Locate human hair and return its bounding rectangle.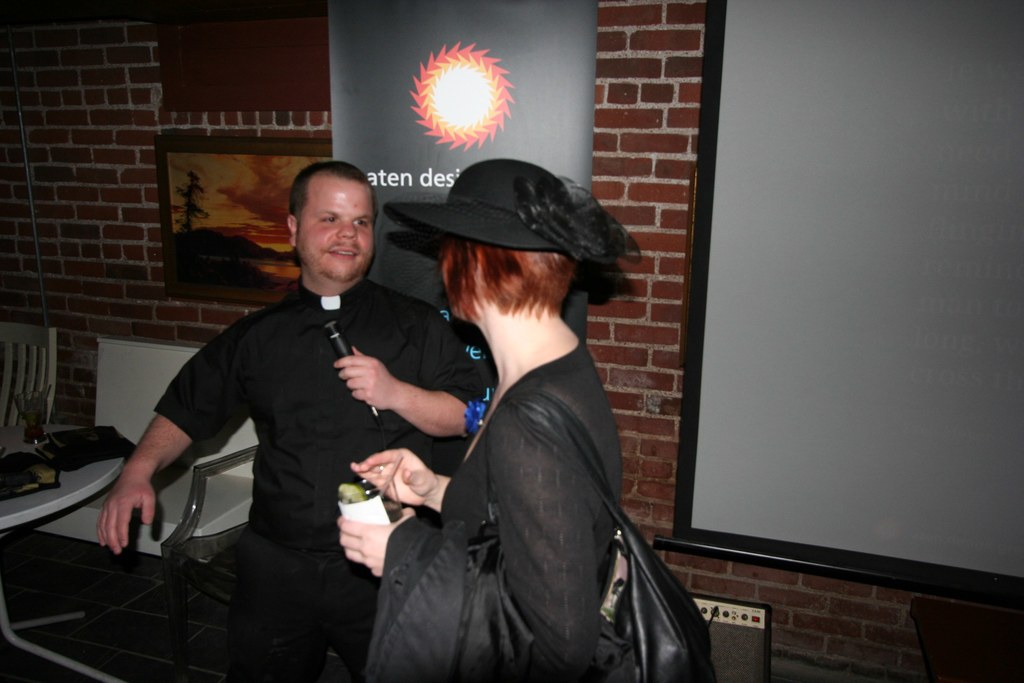
bbox=[287, 156, 378, 241].
